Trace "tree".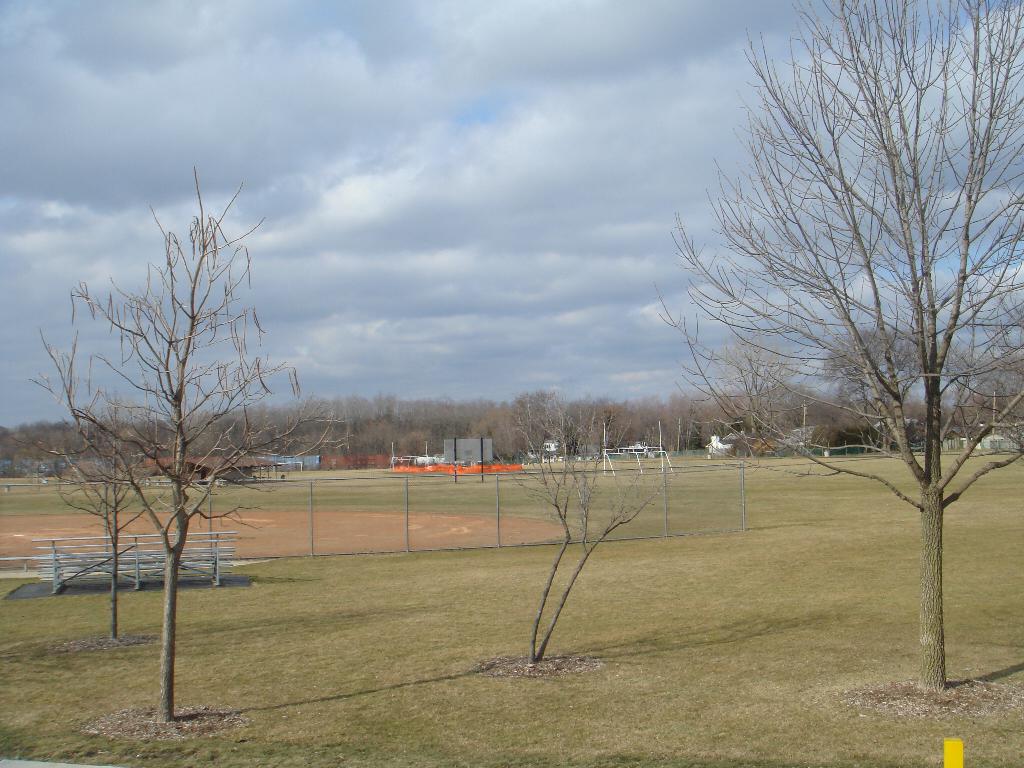
Traced to BBox(691, 11, 993, 682).
